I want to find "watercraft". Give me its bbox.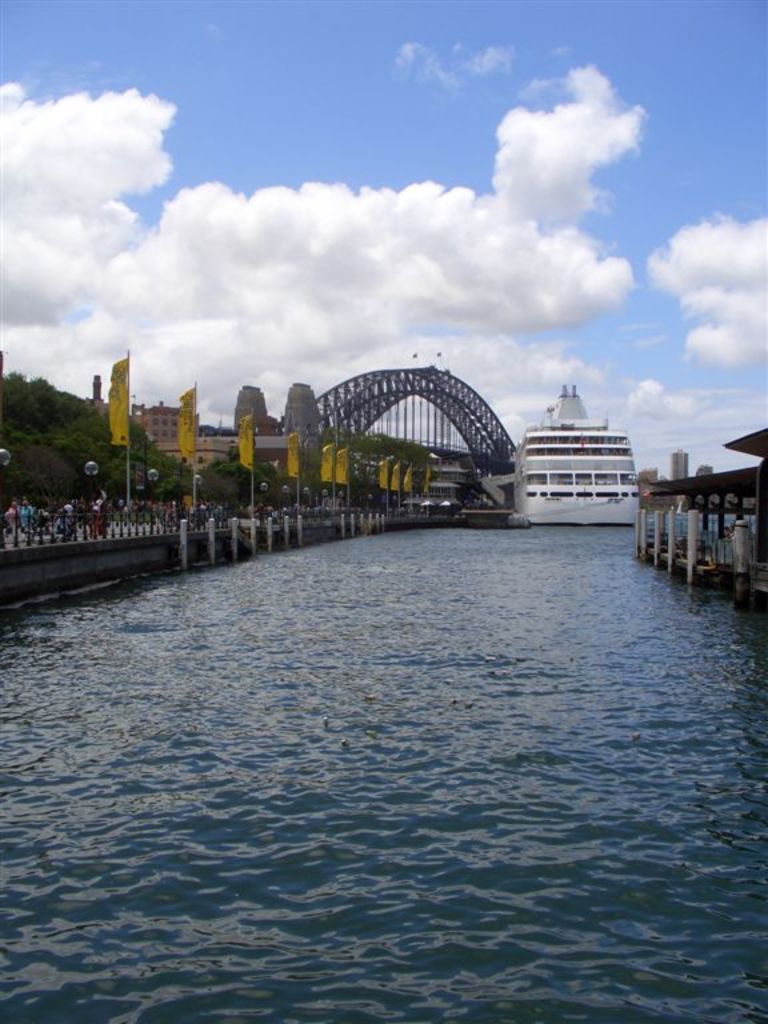
x1=509 y1=388 x2=653 y2=521.
